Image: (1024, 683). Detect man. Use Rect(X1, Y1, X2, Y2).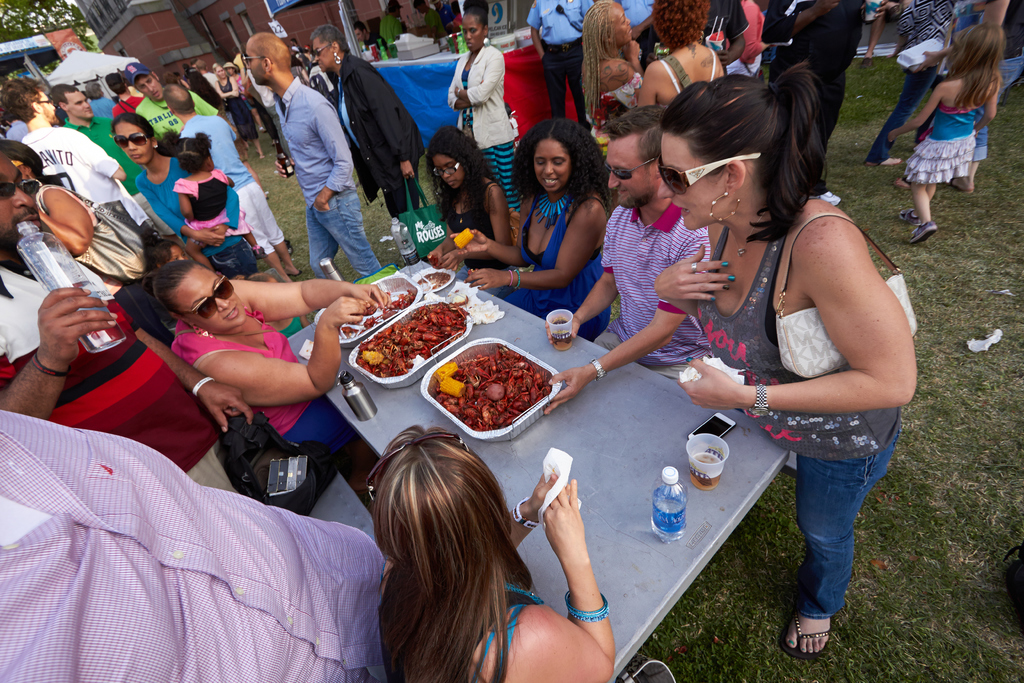
Rect(542, 104, 711, 415).
